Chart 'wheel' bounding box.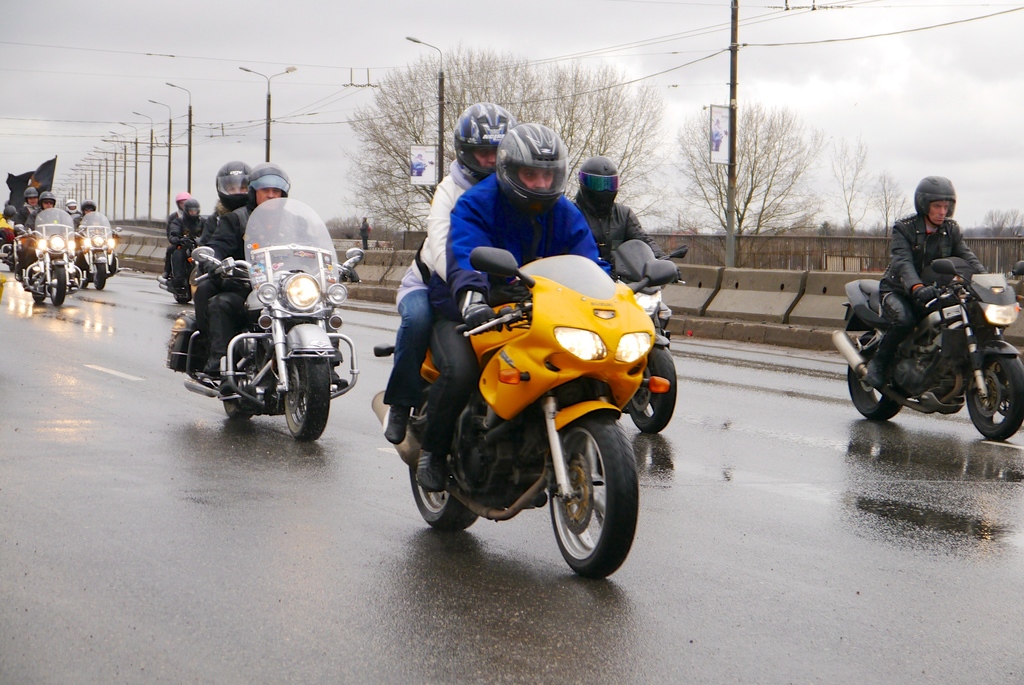
Charted: rect(31, 292, 45, 301).
